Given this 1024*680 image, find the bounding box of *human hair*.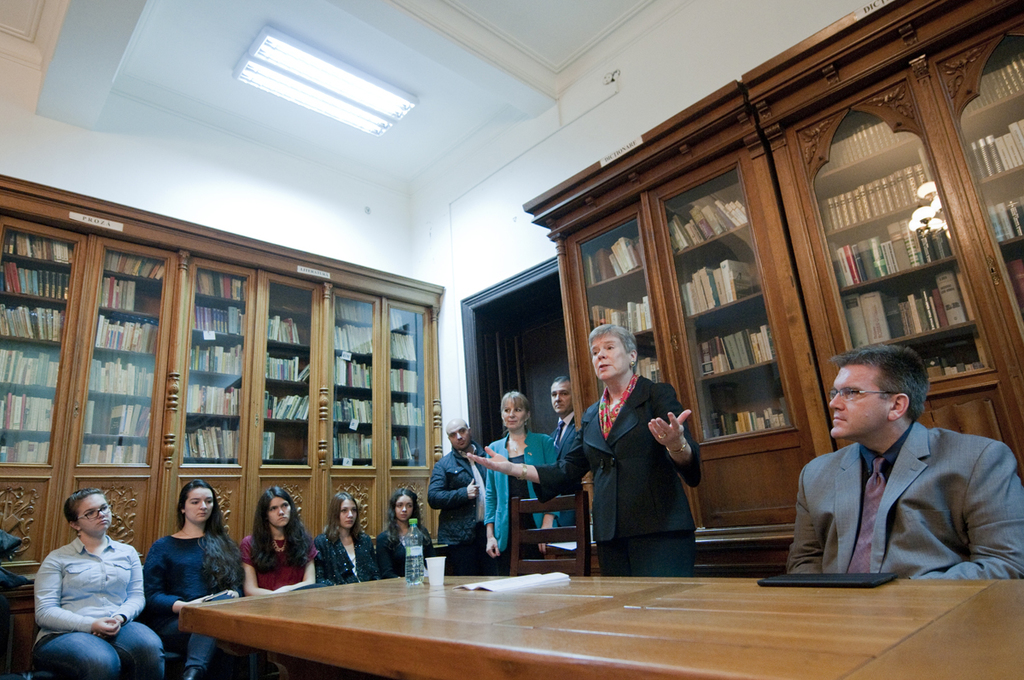
555/375/572/385.
